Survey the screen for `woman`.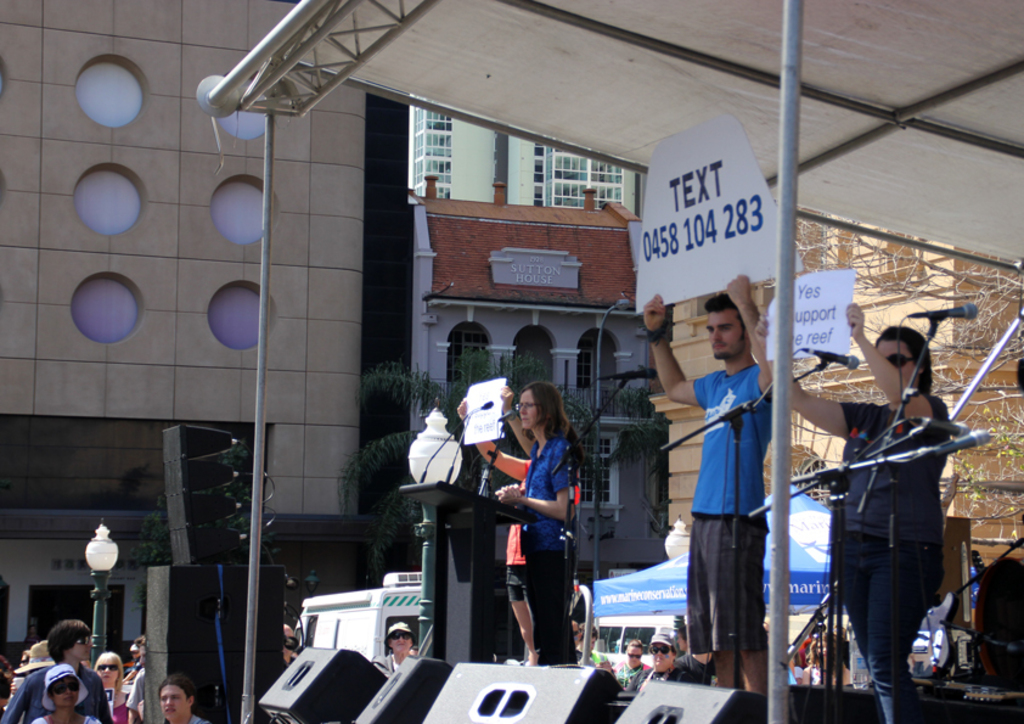
Survey found: region(30, 660, 102, 723).
